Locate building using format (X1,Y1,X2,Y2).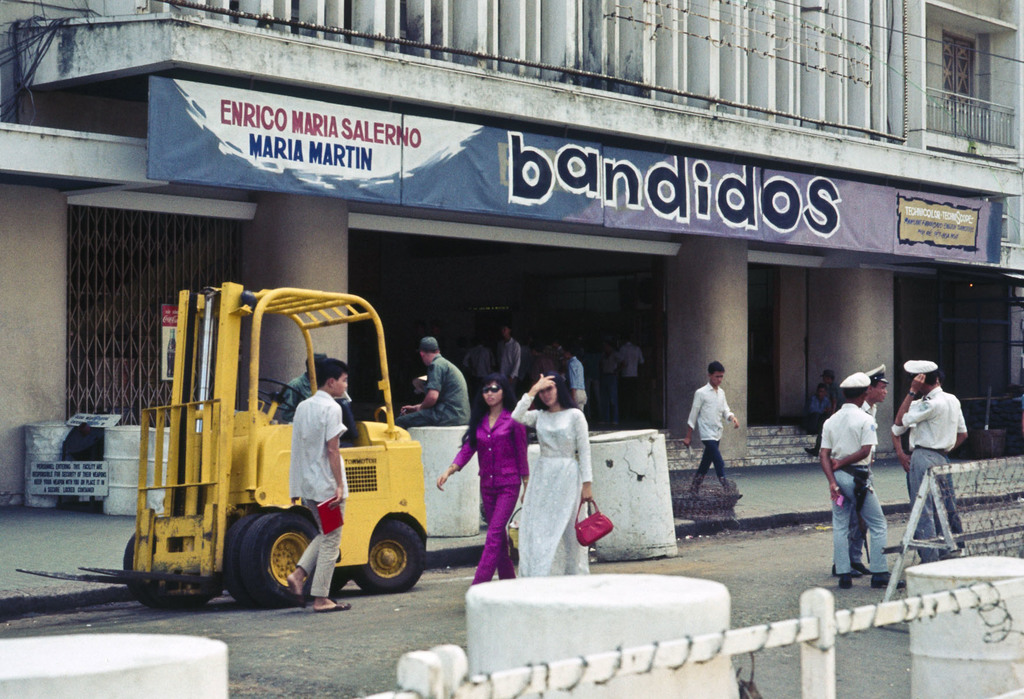
(0,3,1015,527).
